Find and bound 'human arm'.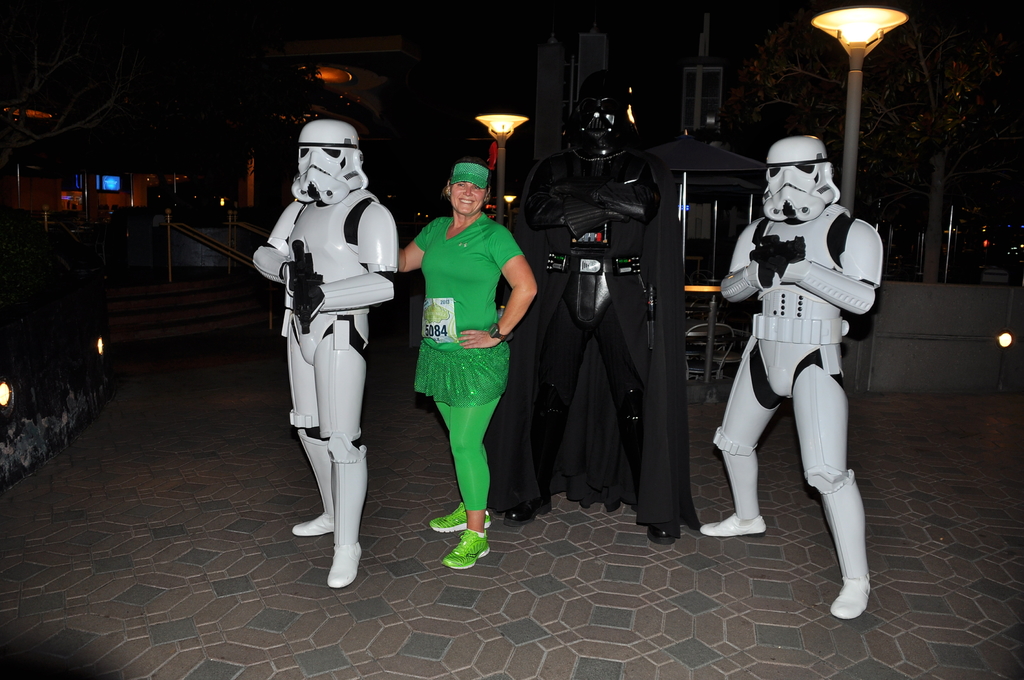
Bound: detection(542, 154, 664, 225).
